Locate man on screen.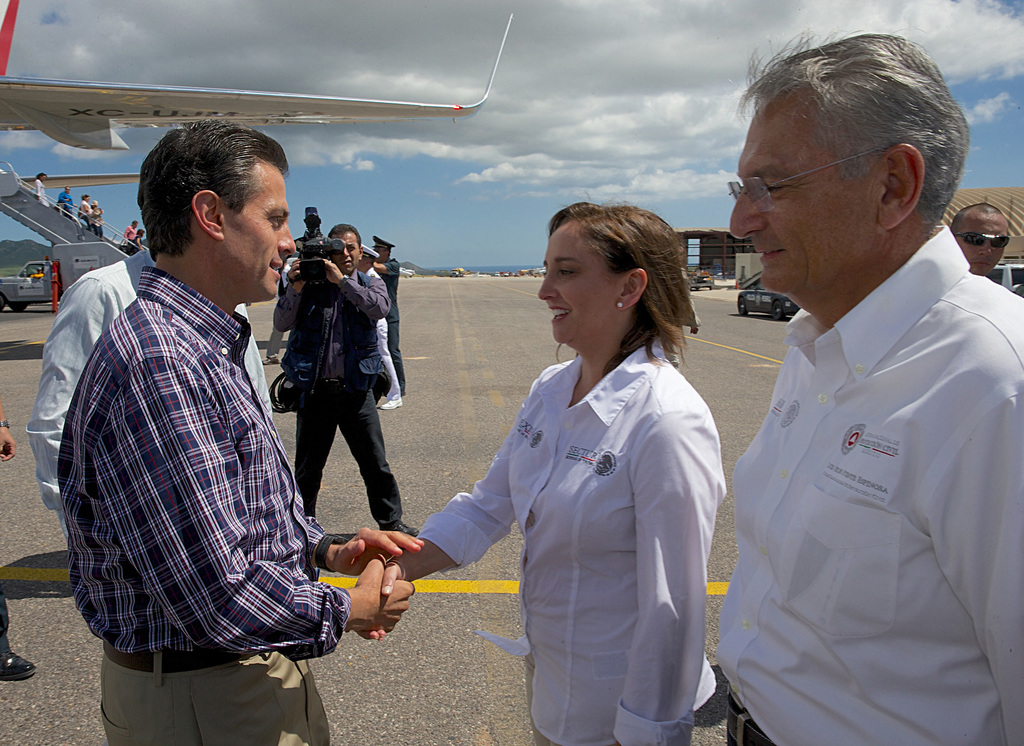
On screen at (365, 231, 409, 400).
